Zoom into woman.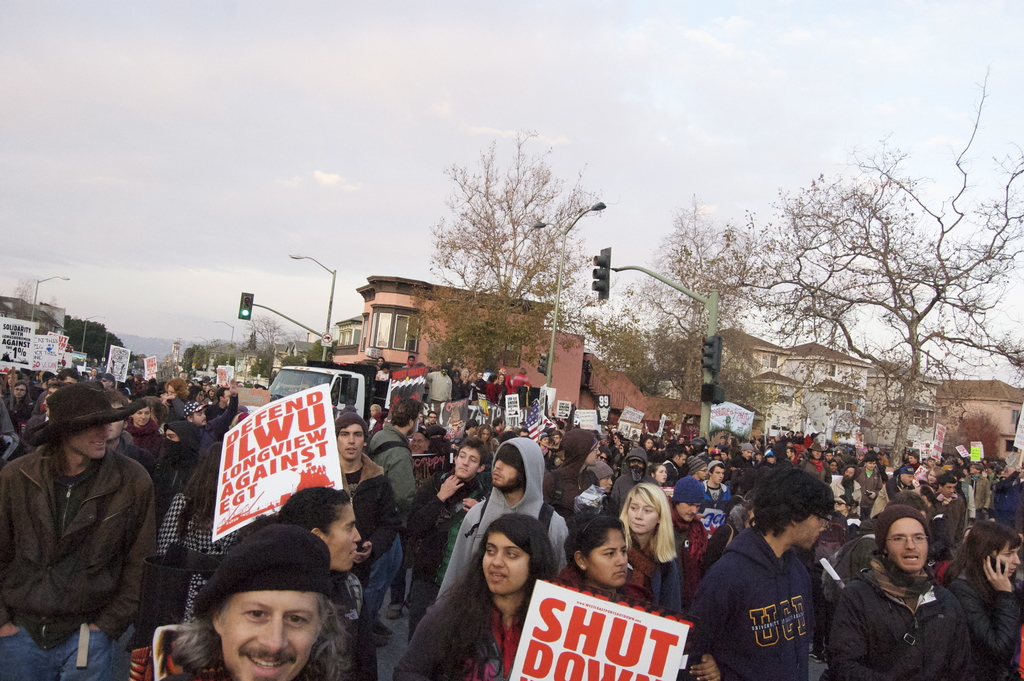
Zoom target: bbox(939, 516, 1023, 680).
